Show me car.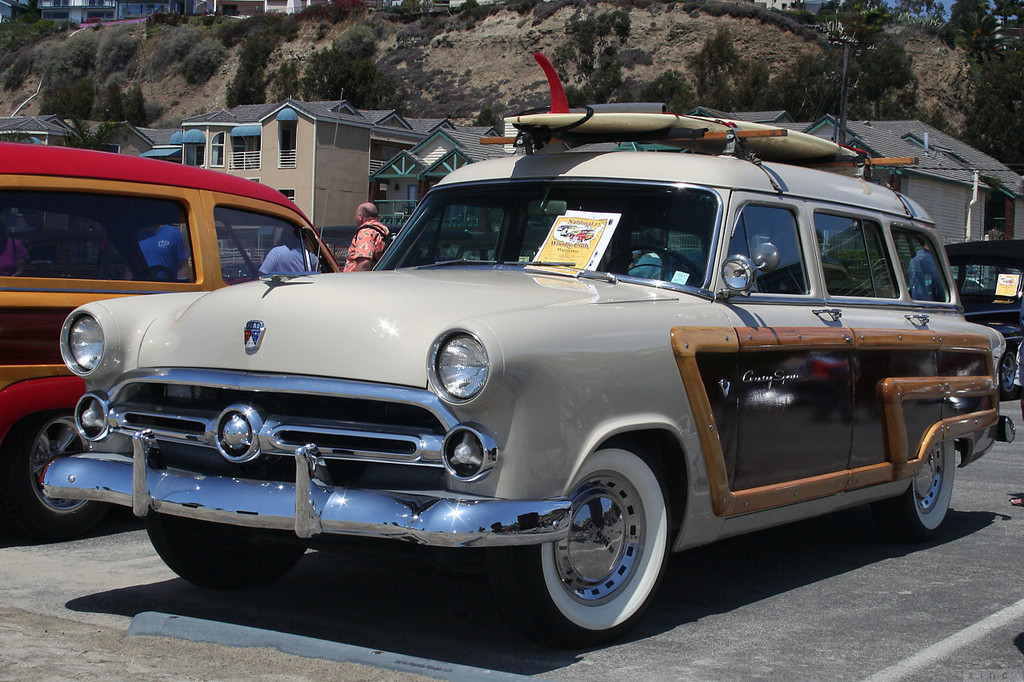
car is here: bbox(940, 236, 1023, 397).
